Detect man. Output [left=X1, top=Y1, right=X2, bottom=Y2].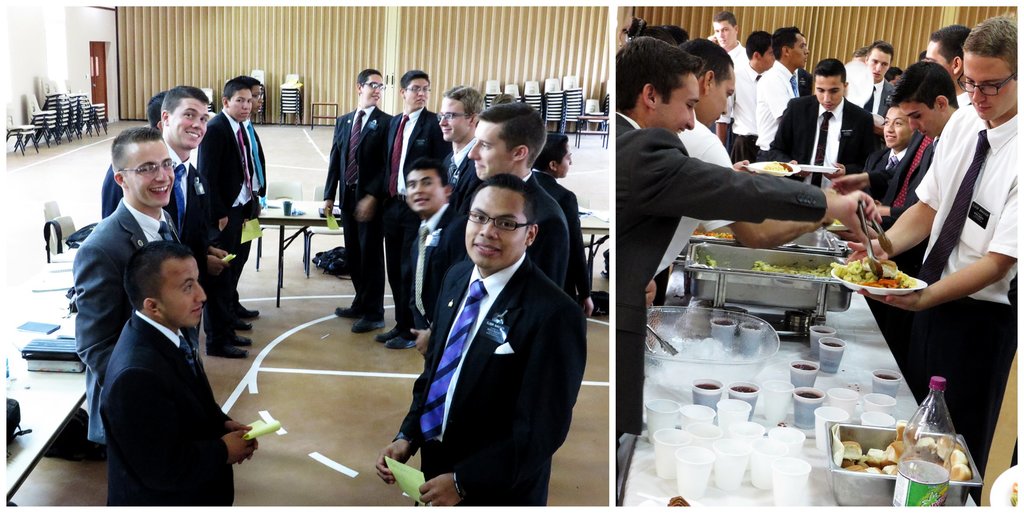
[left=890, top=58, right=959, bottom=223].
